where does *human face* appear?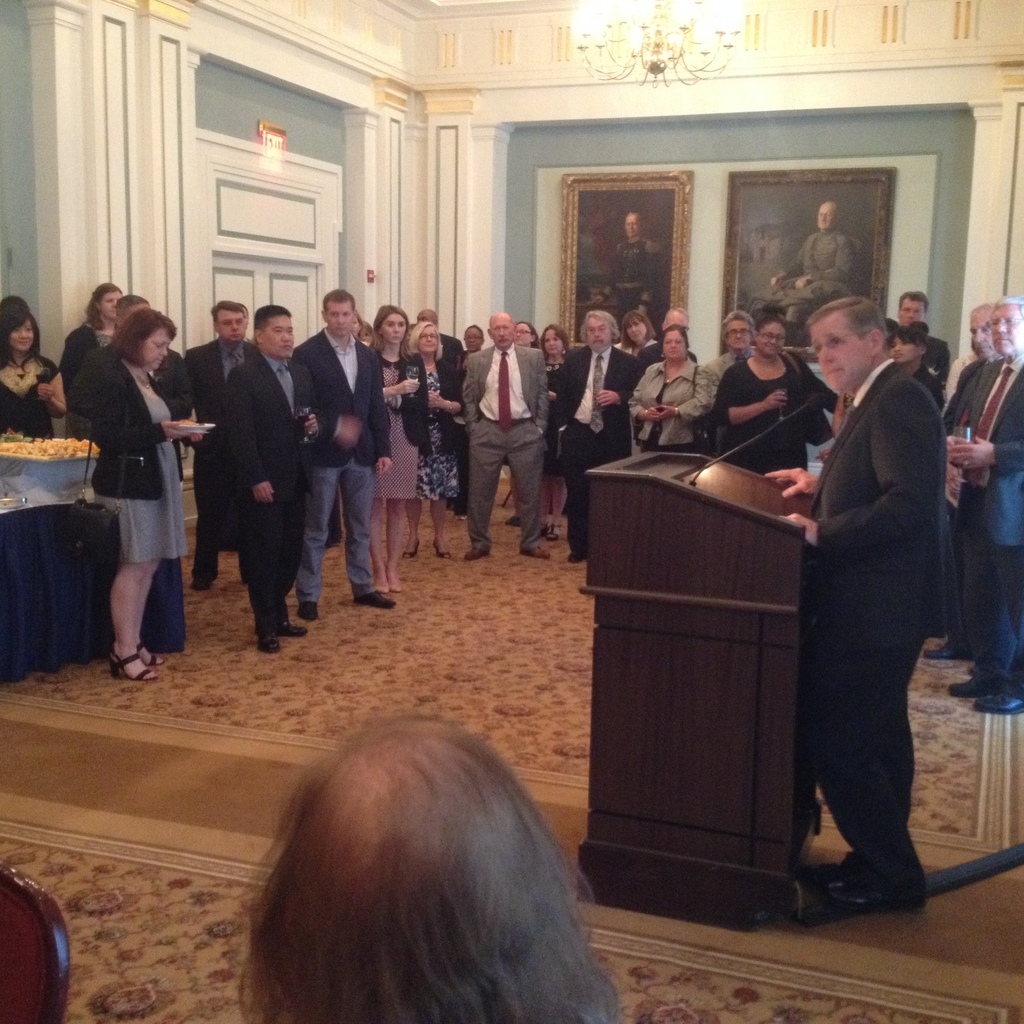
Appears at pyautogui.locateOnScreen(899, 299, 922, 330).
